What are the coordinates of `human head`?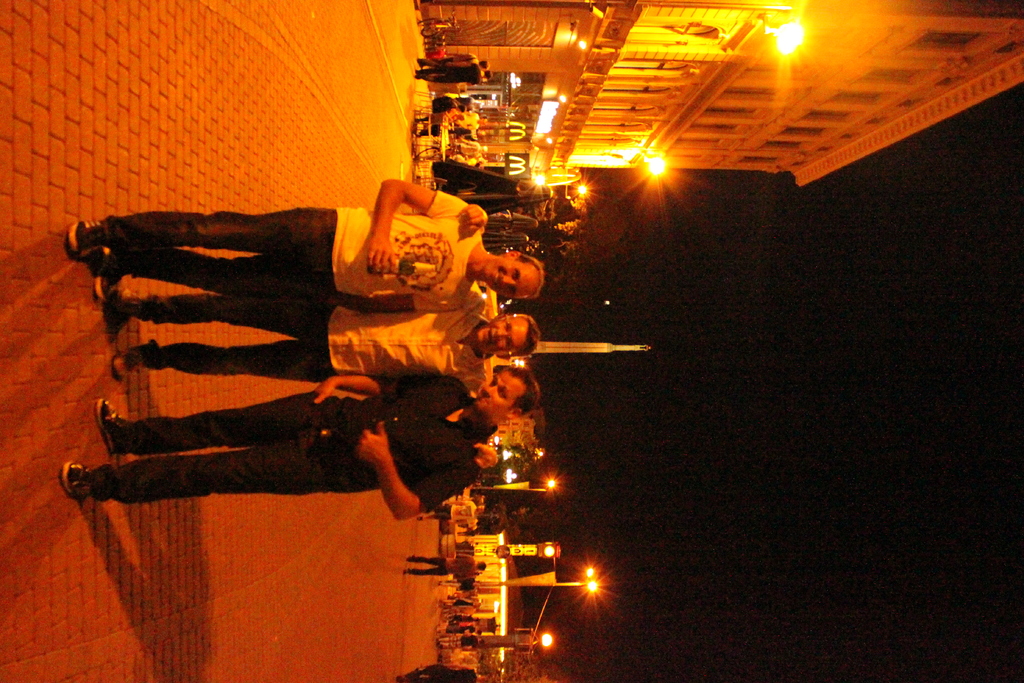
(left=474, top=313, right=540, bottom=357).
